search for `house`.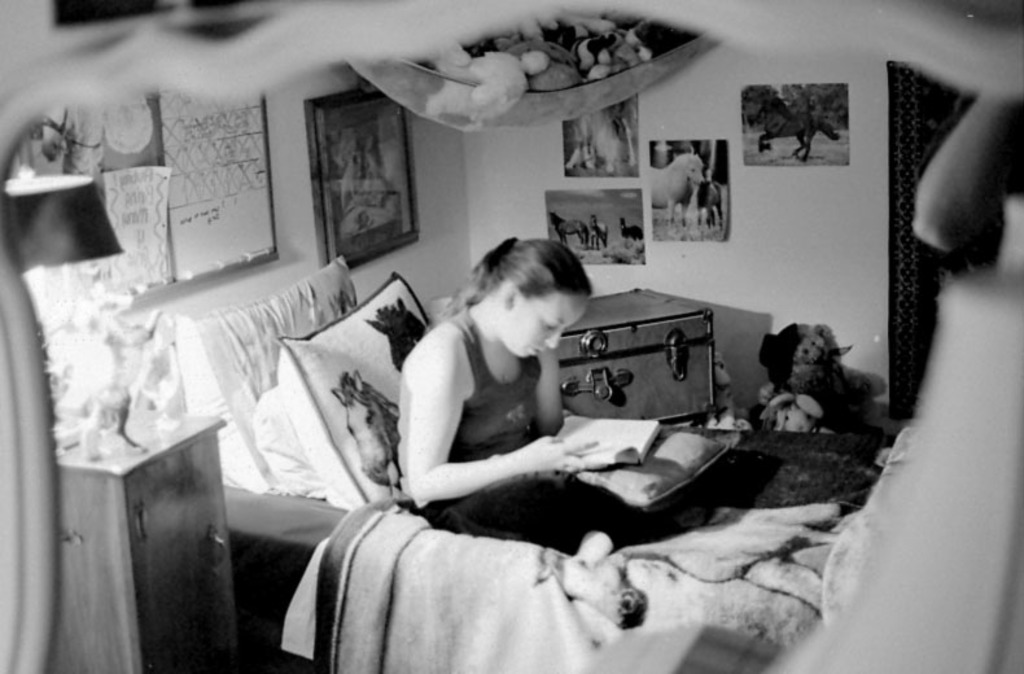
Found at 0 0 1023 673.
